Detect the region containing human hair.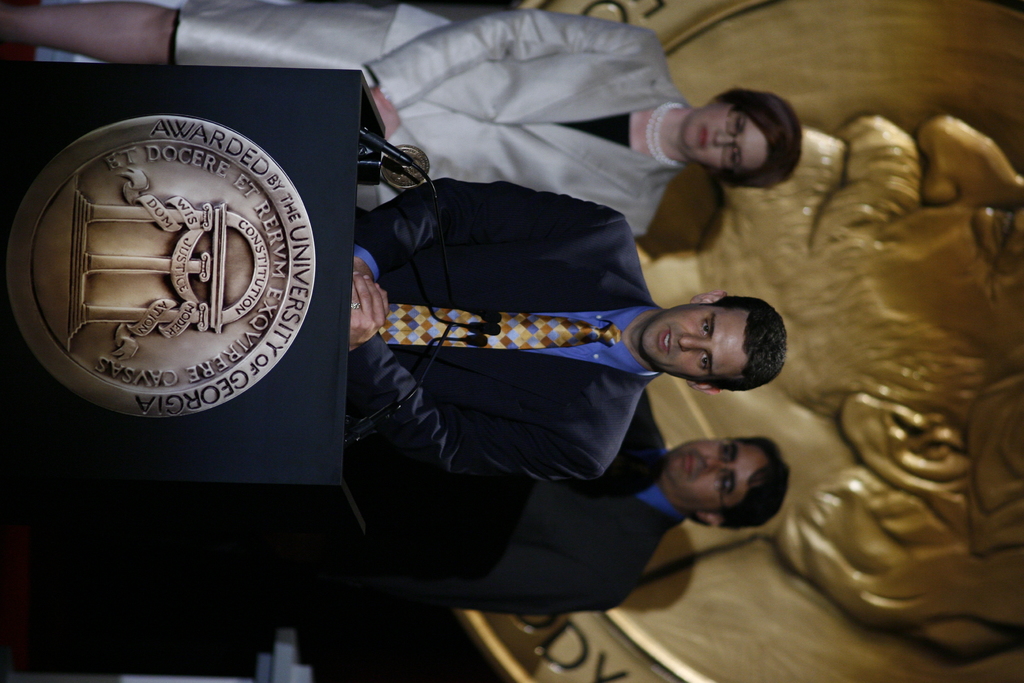
[x1=692, y1=83, x2=806, y2=172].
